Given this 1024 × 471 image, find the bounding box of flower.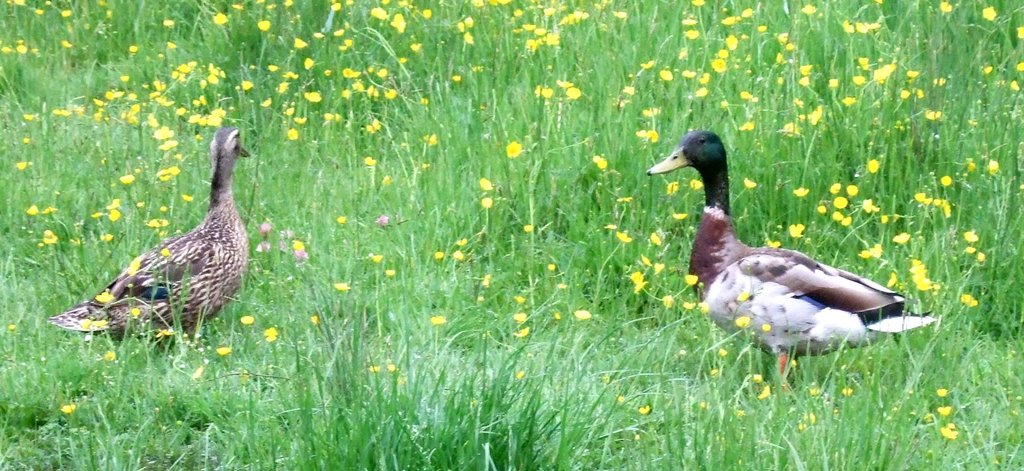
434,249,444,260.
